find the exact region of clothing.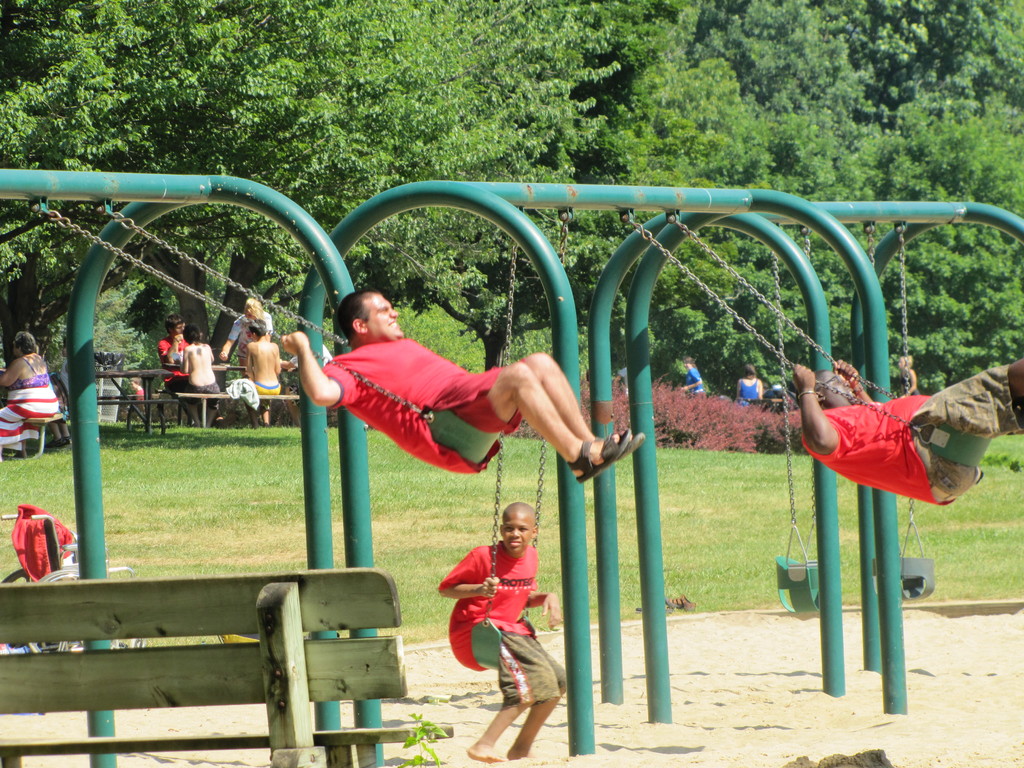
Exact region: 253 379 282 410.
